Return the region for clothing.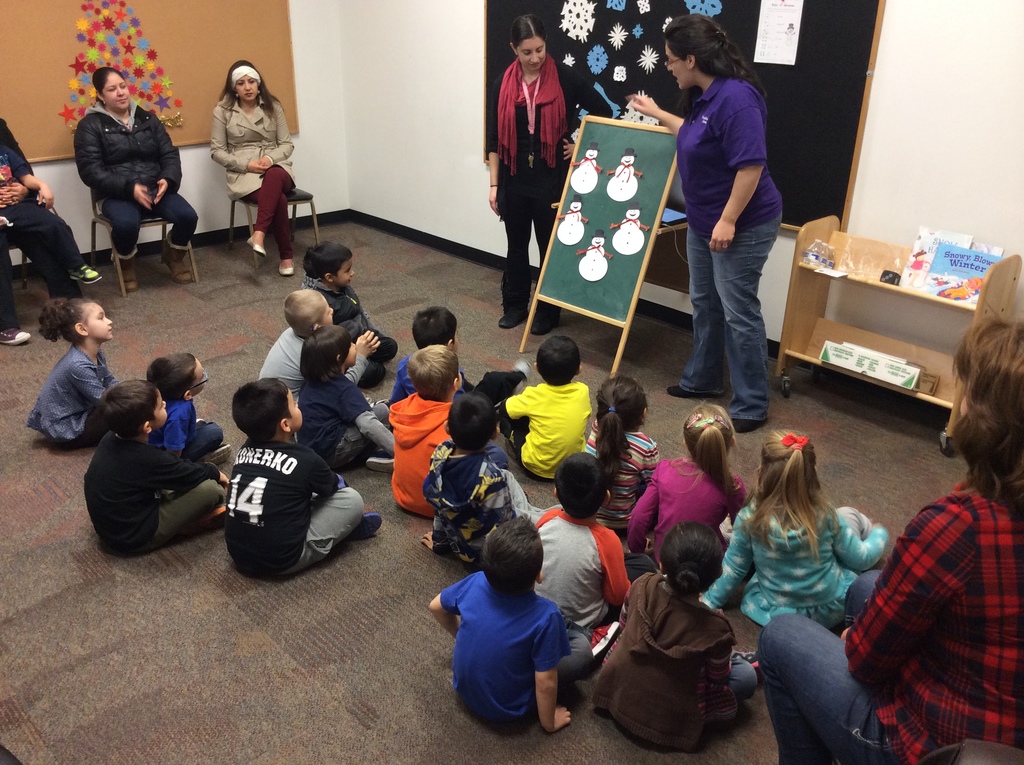
left=0, top=108, right=86, bottom=348.
